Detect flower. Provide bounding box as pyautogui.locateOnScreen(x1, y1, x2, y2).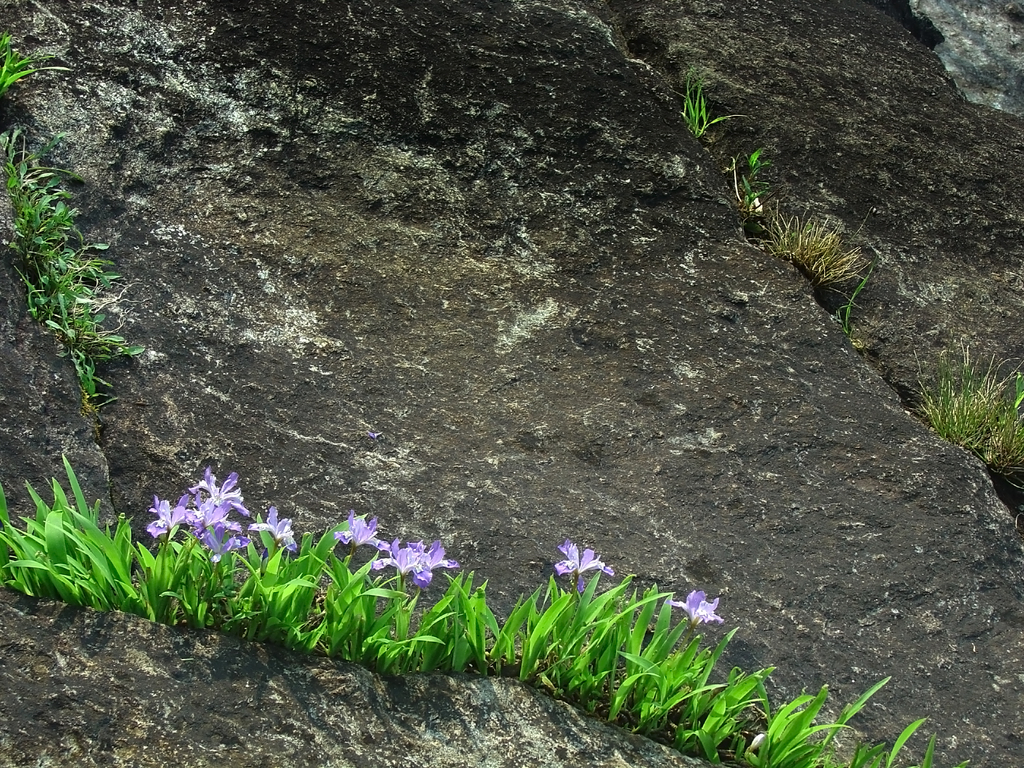
pyautogui.locateOnScreen(666, 587, 724, 637).
